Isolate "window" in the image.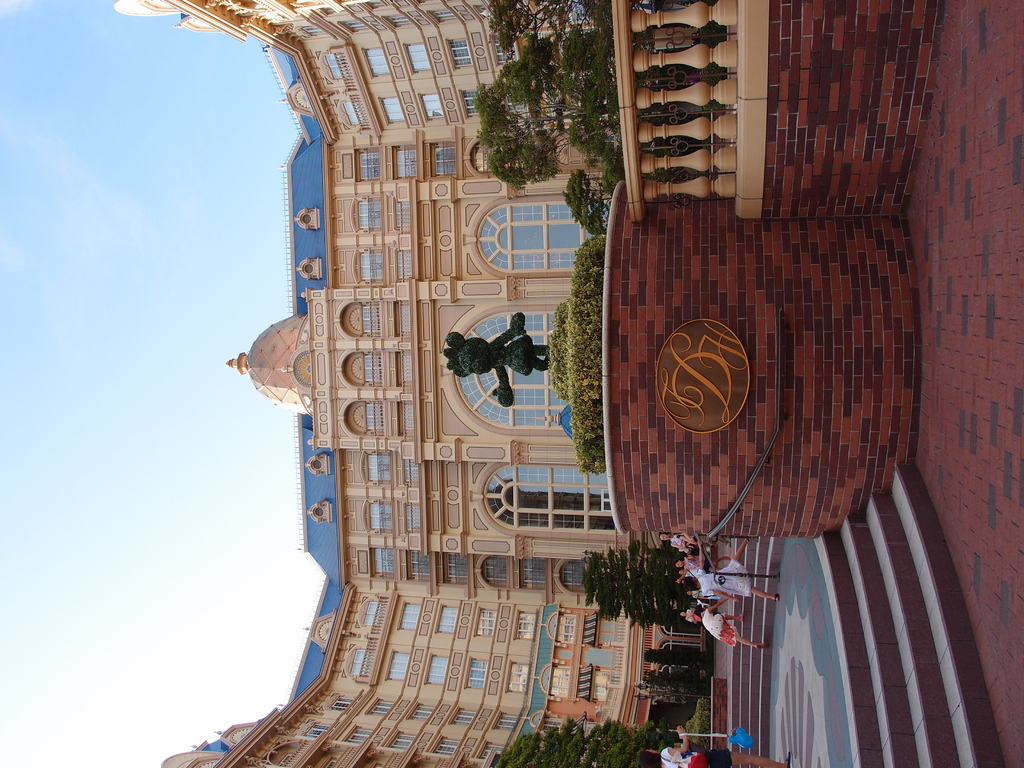
Isolated region: [x1=541, y1=720, x2=559, y2=735].
